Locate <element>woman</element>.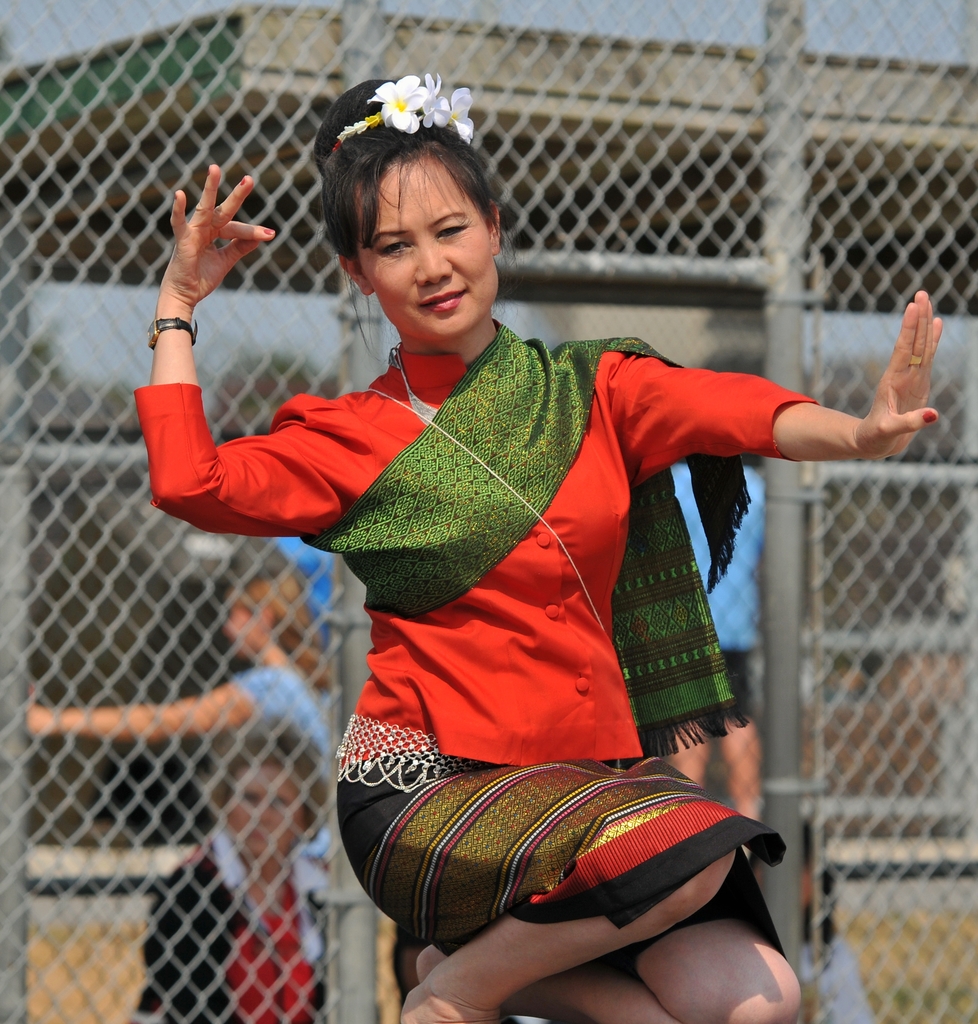
Bounding box: [134, 725, 339, 1023].
